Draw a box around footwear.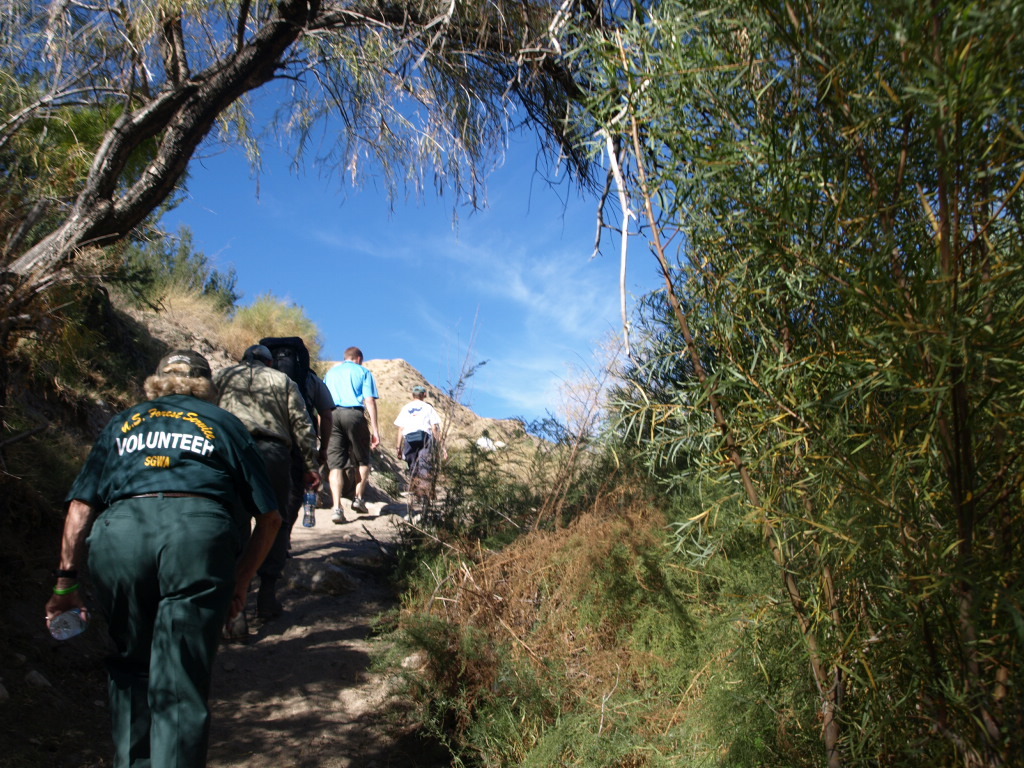
rect(225, 610, 241, 645).
